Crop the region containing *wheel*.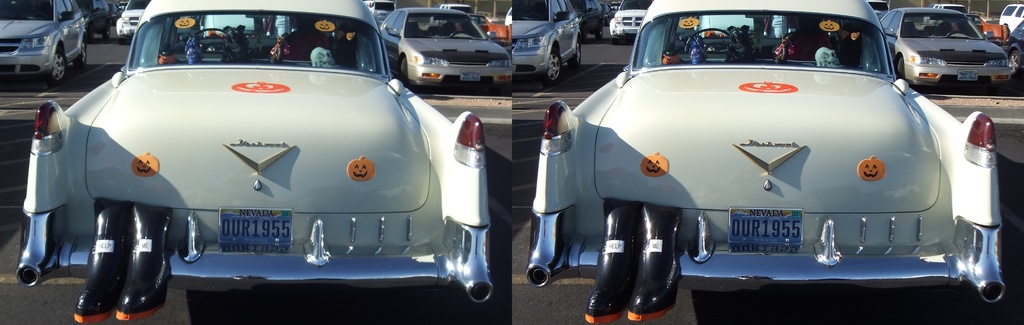
Crop region: <box>76,38,86,65</box>.
